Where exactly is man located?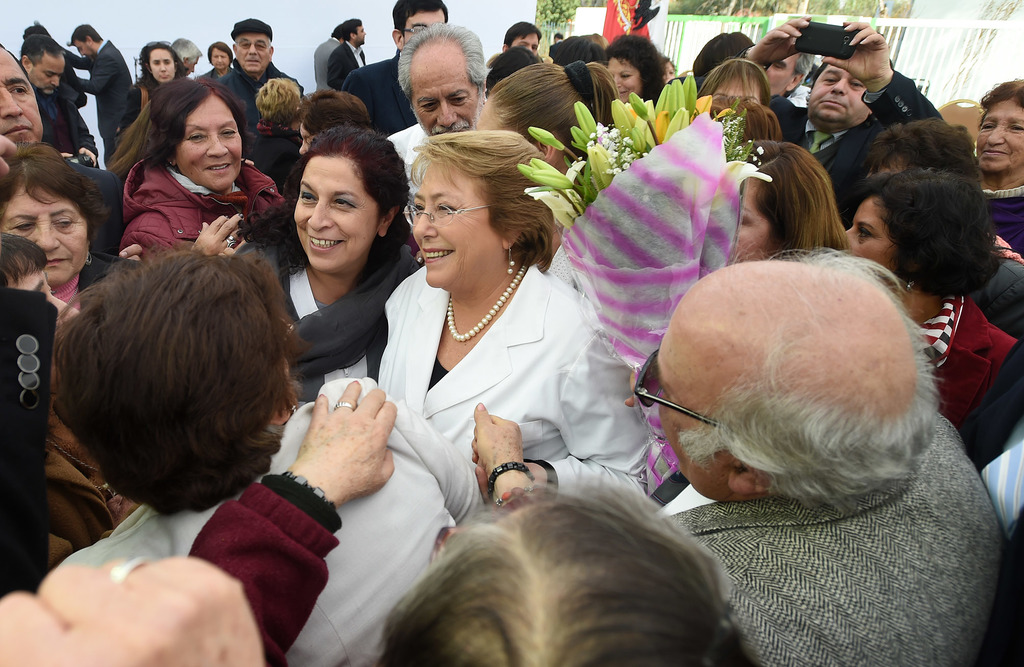
Its bounding box is locate(737, 15, 943, 229).
